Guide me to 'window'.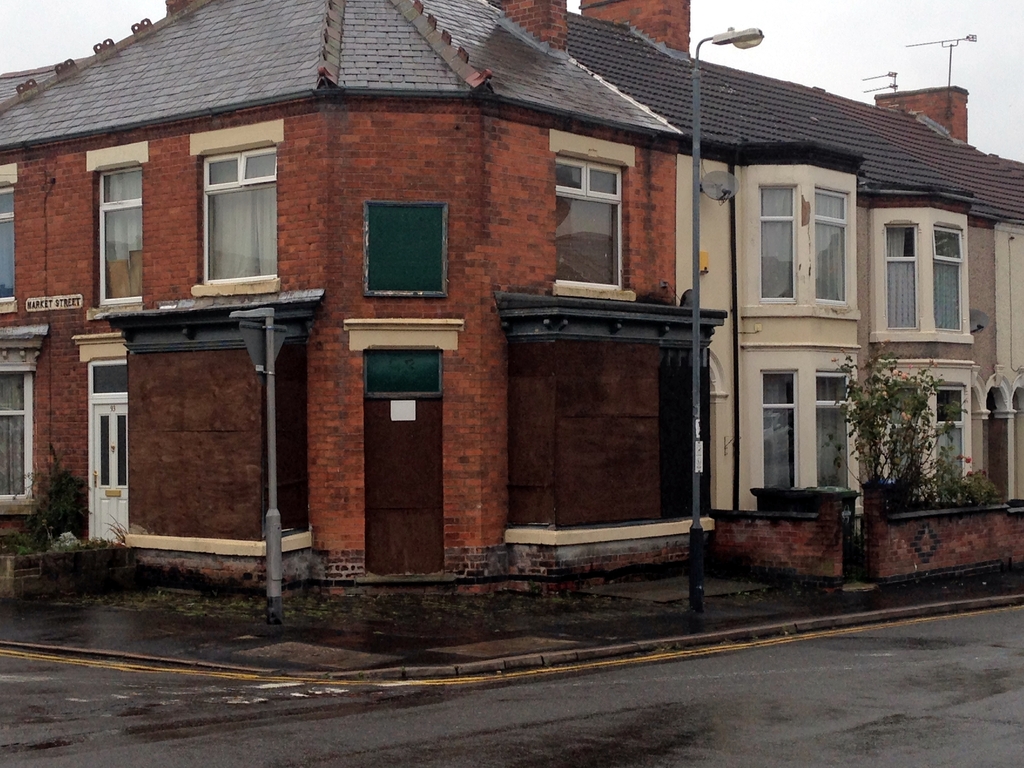
Guidance: Rect(931, 226, 965, 333).
